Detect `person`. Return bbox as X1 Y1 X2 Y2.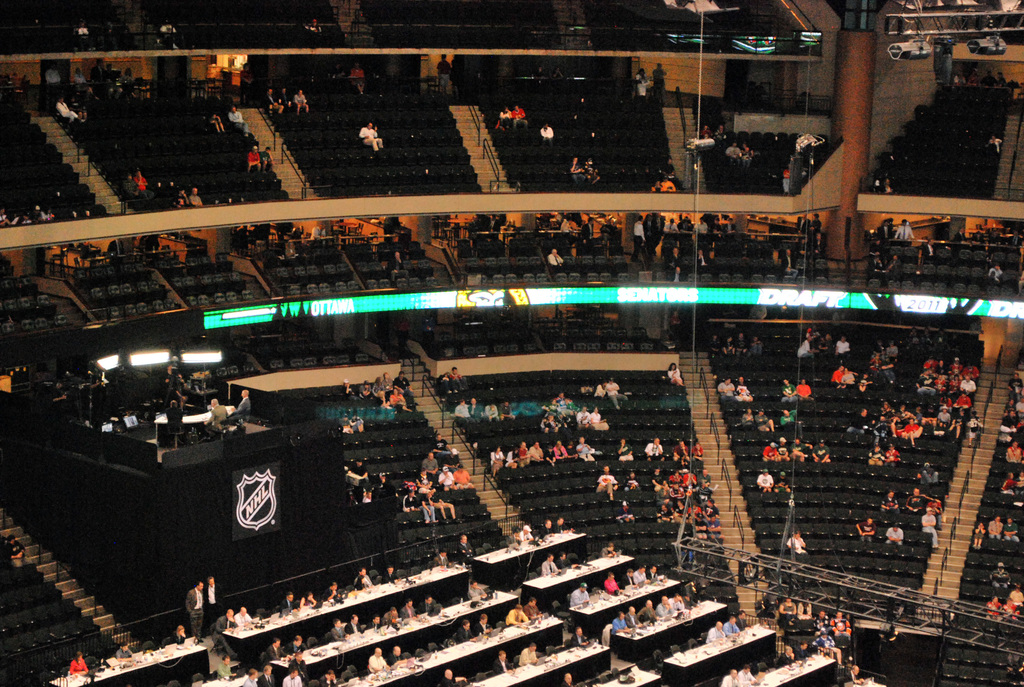
793 375 814 406.
